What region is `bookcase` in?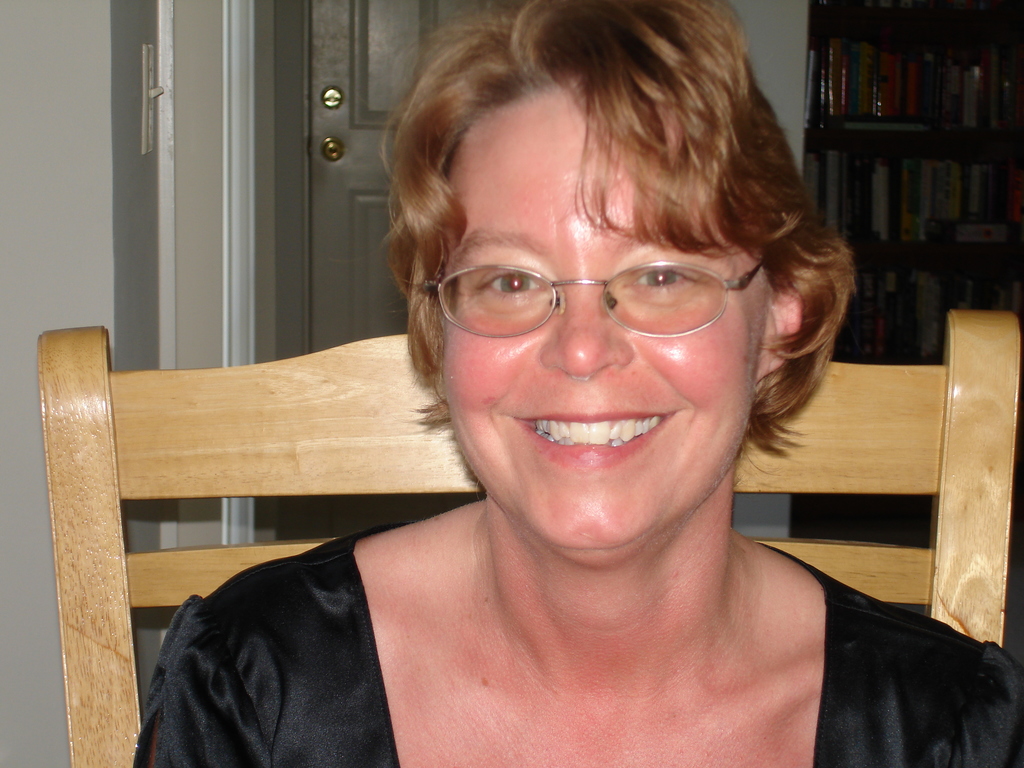
<region>790, 0, 1023, 541</region>.
